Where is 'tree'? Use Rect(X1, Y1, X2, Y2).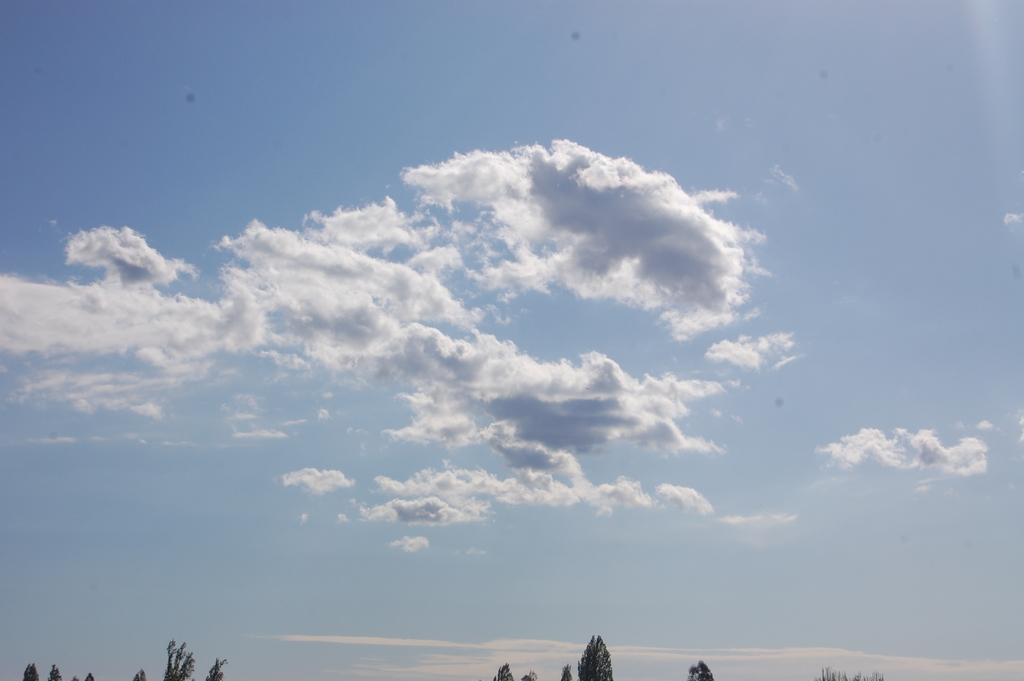
Rect(495, 658, 514, 680).
